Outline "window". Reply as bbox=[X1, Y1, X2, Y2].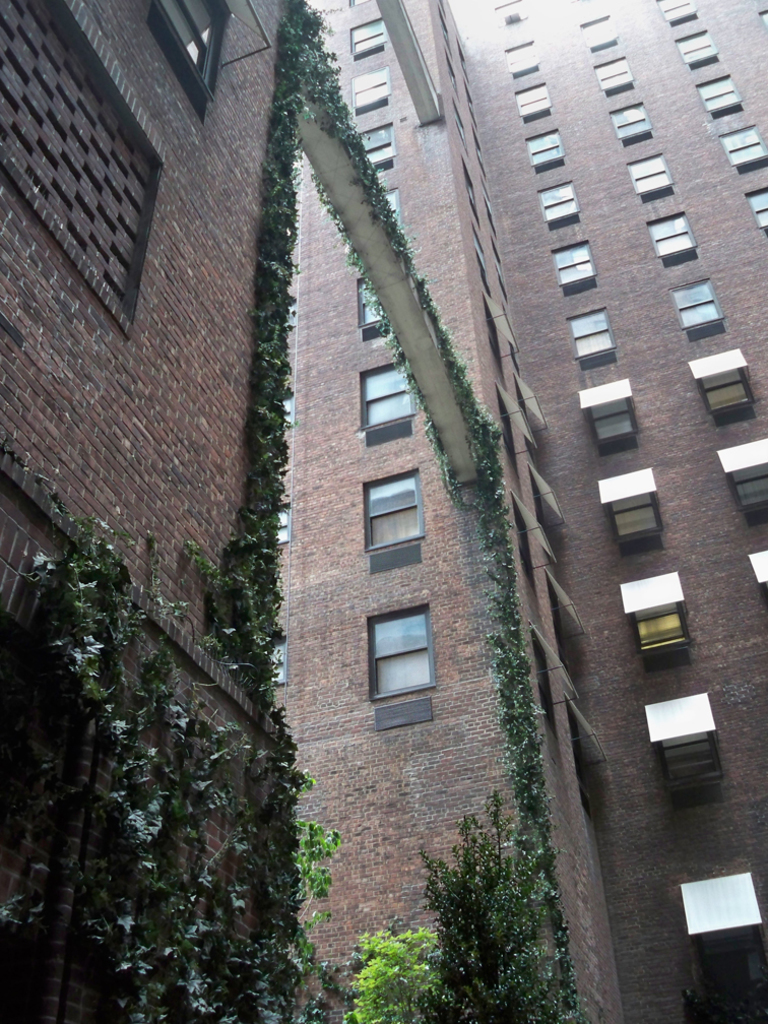
bbox=[482, 174, 491, 200].
